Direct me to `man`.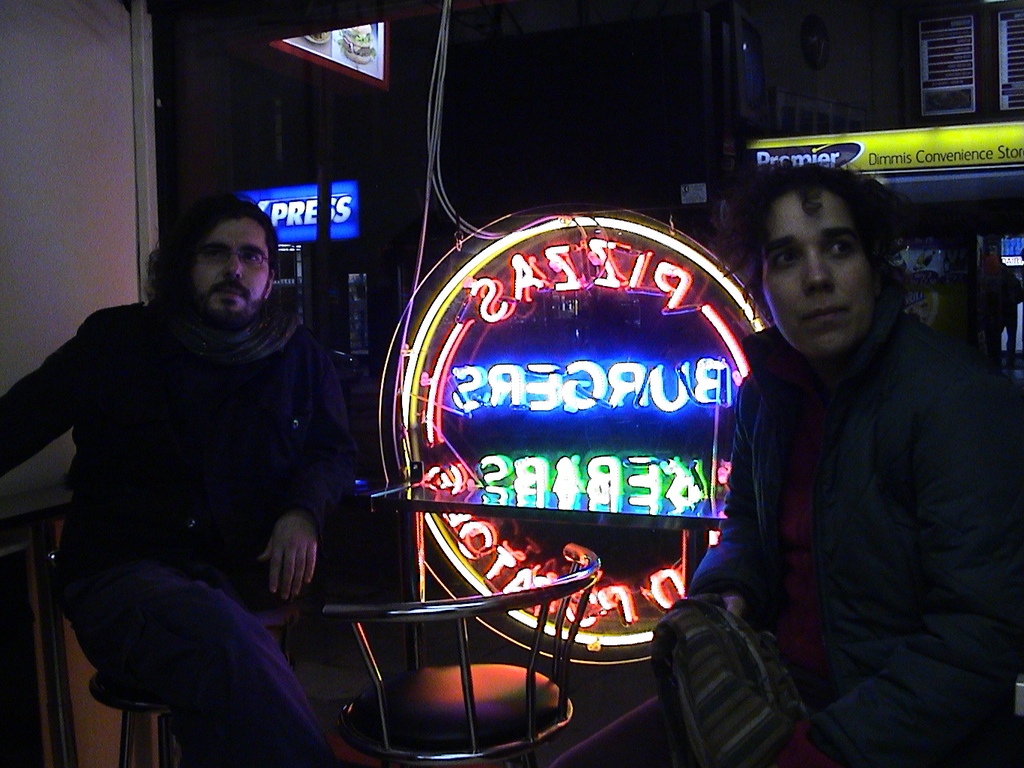
Direction: [708,148,1015,757].
